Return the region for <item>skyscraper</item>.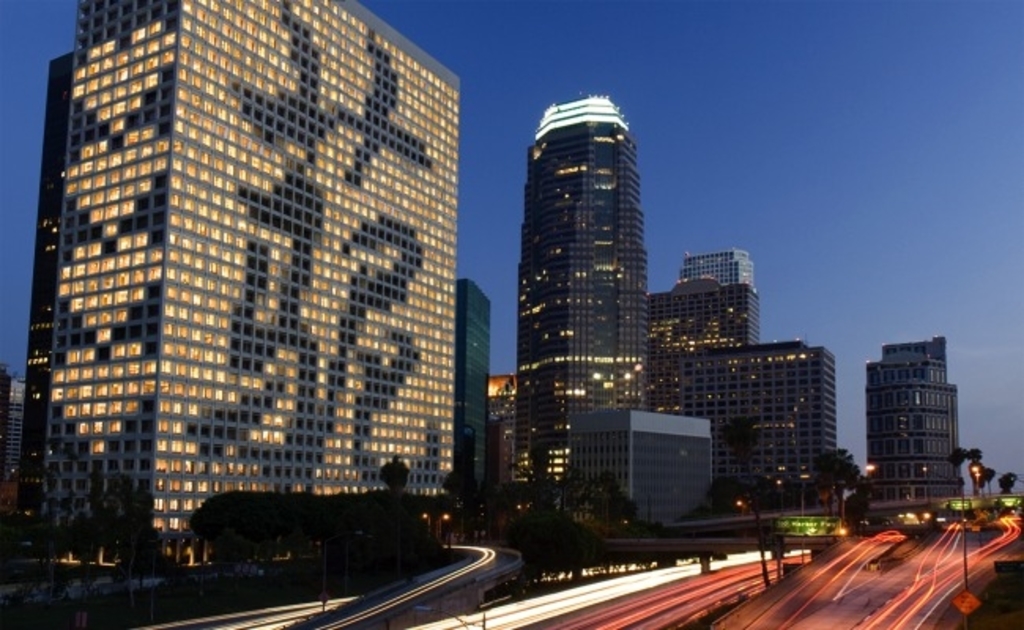
(x1=496, y1=74, x2=682, y2=517).
